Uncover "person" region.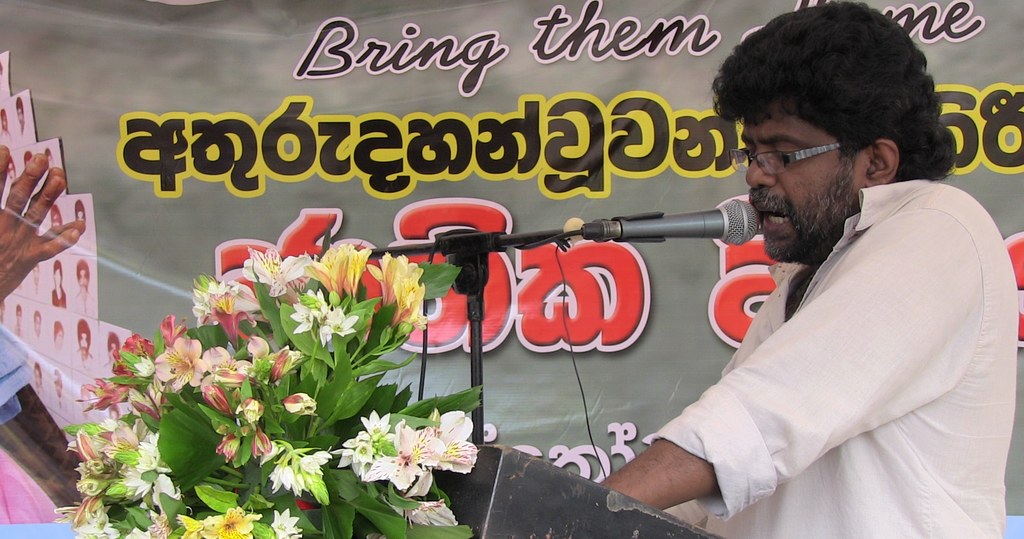
Uncovered: 0 108 13 143.
